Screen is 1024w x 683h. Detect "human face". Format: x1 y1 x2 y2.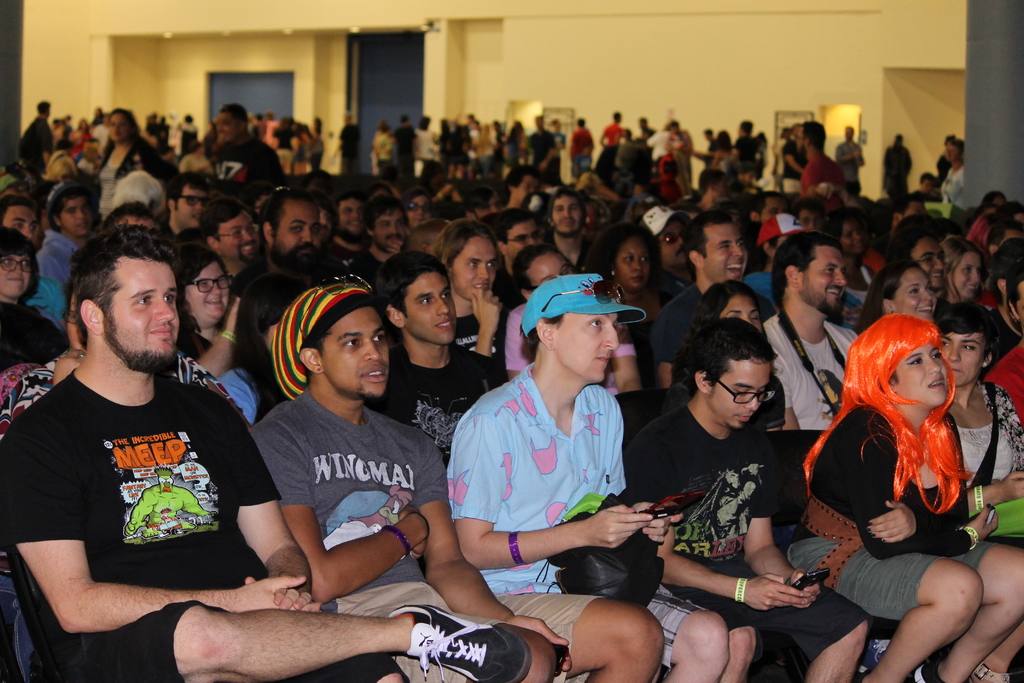
0 249 35 293.
